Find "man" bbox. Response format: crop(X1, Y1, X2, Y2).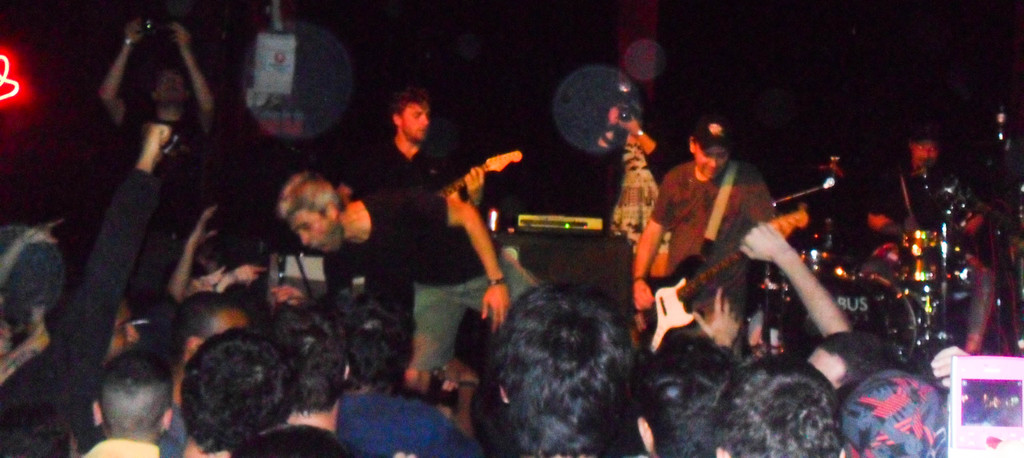
crop(271, 170, 540, 378).
